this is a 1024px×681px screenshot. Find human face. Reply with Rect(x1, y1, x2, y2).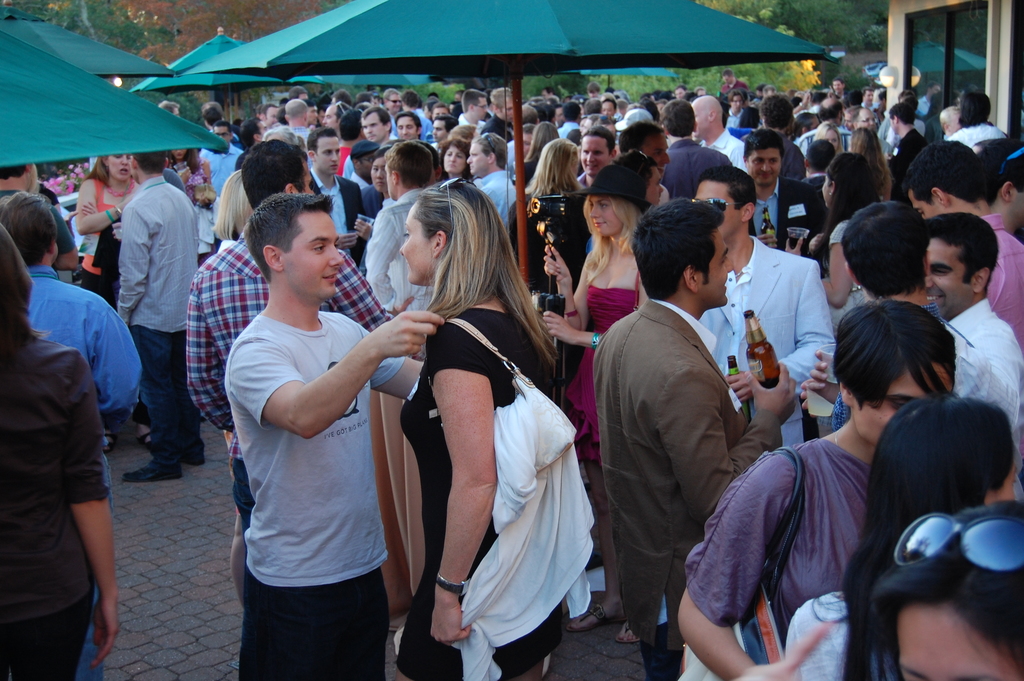
Rect(383, 161, 395, 198).
